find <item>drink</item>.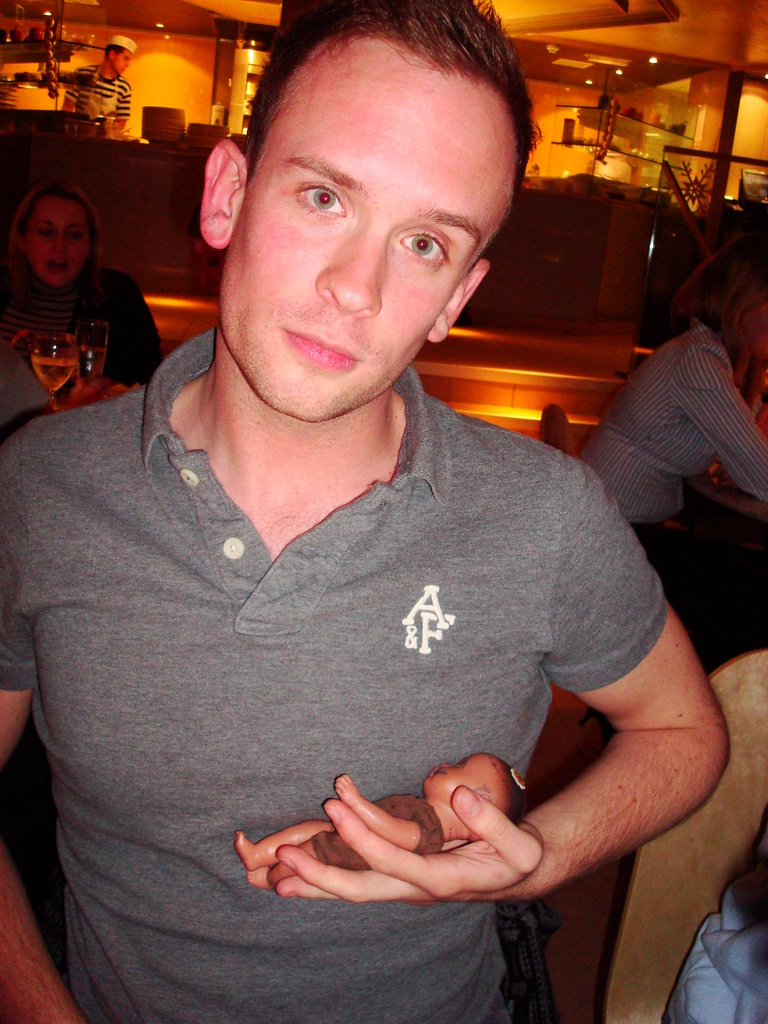
<bbox>81, 345, 108, 374</bbox>.
